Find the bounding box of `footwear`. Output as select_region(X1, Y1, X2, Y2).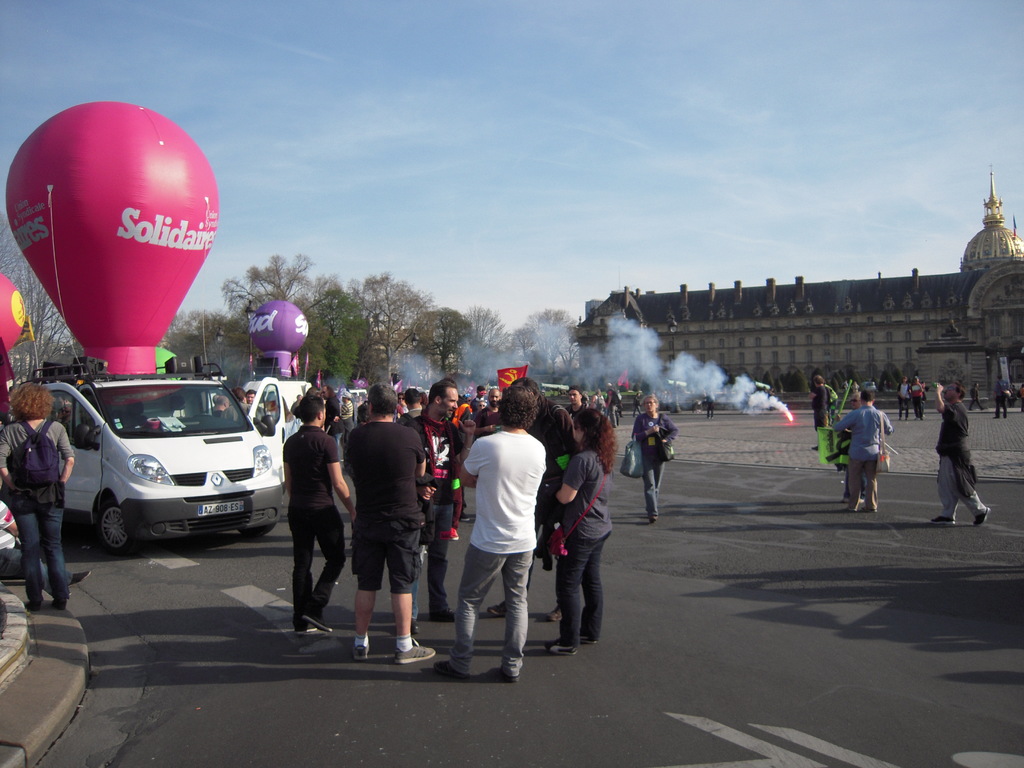
select_region(549, 607, 568, 637).
